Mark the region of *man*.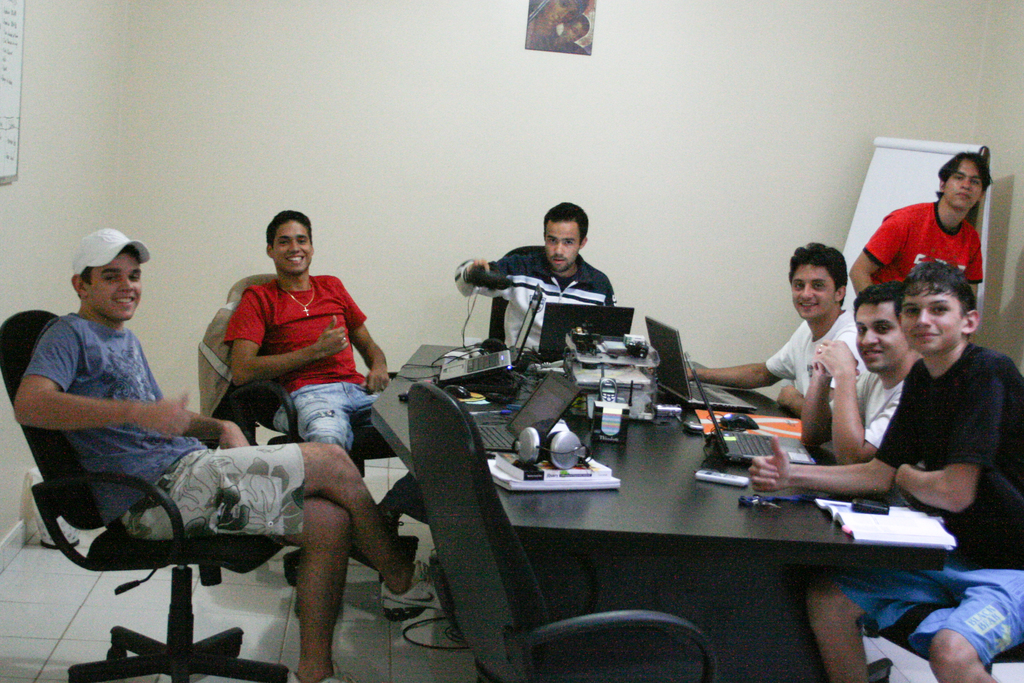
Region: [746, 267, 1023, 682].
